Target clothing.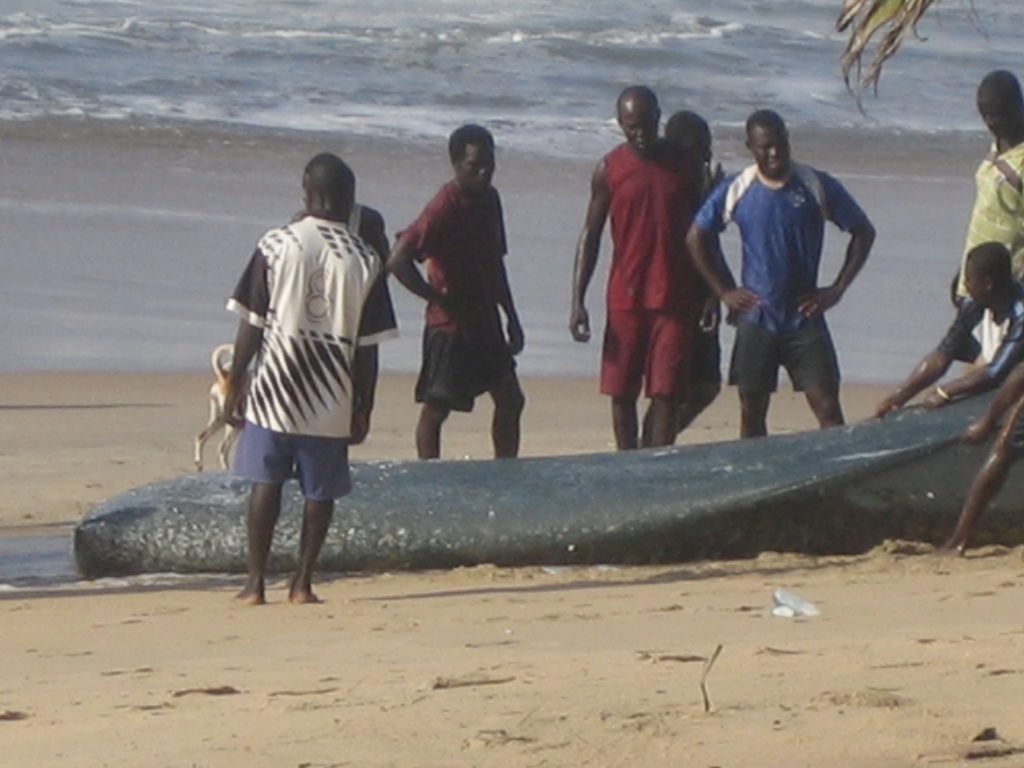
Target region: [left=228, top=217, right=399, bottom=500].
